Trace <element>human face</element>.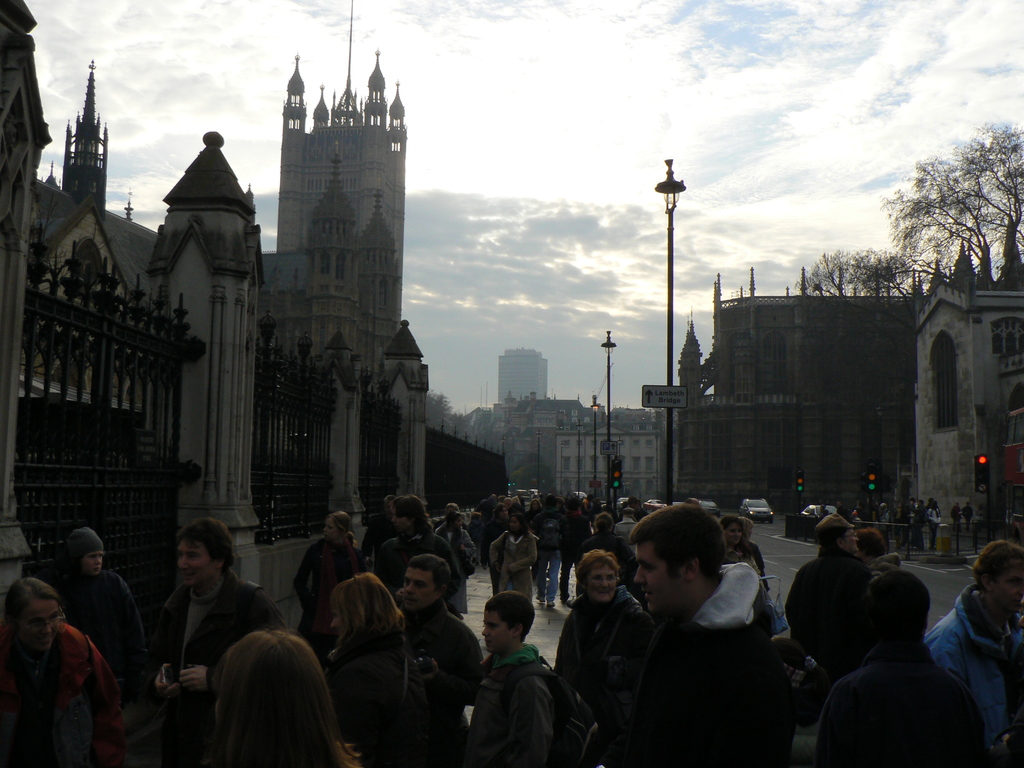
Traced to 584:563:618:600.
